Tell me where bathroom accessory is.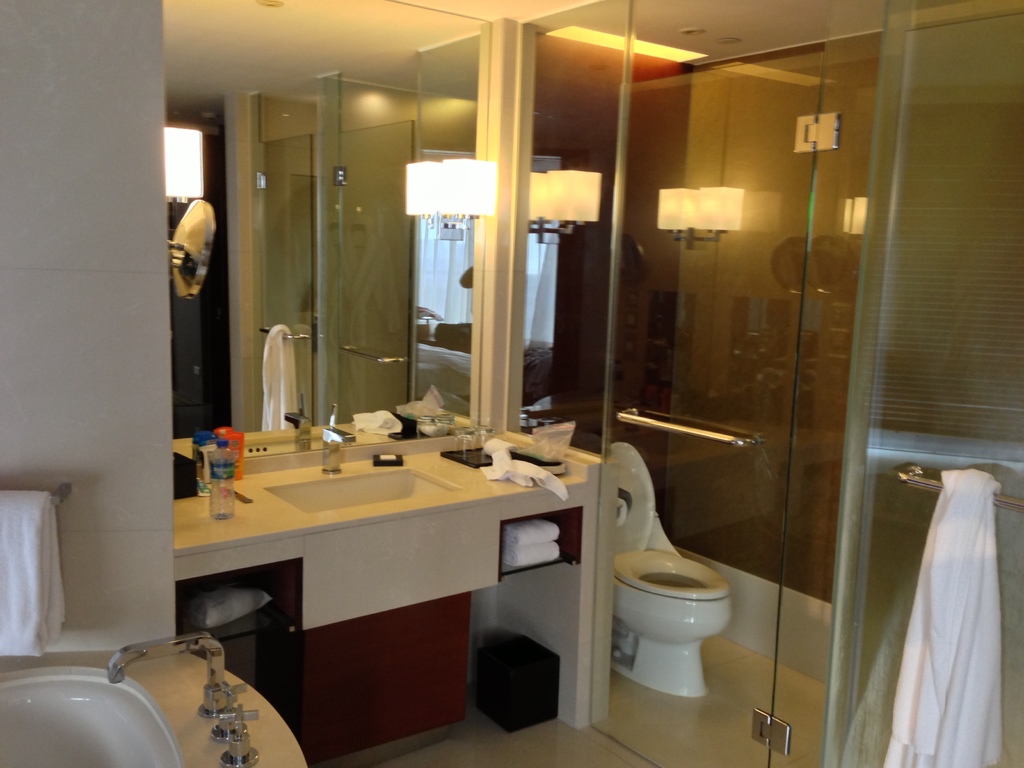
bathroom accessory is at bbox=[892, 461, 1023, 513].
